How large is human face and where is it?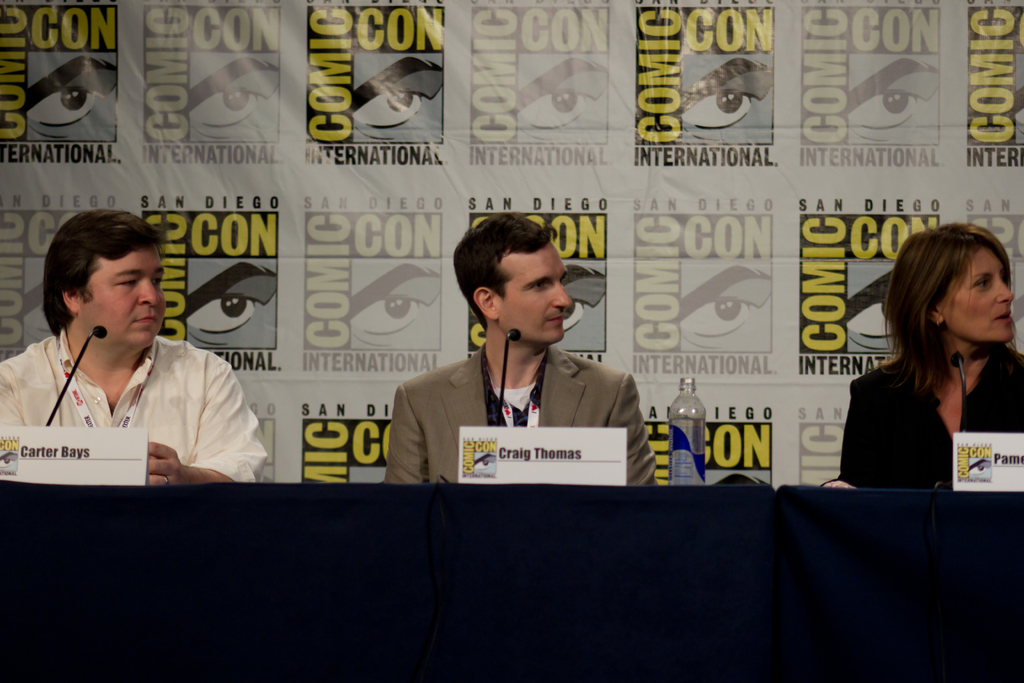
Bounding box: BBox(941, 242, 1016, 342).
